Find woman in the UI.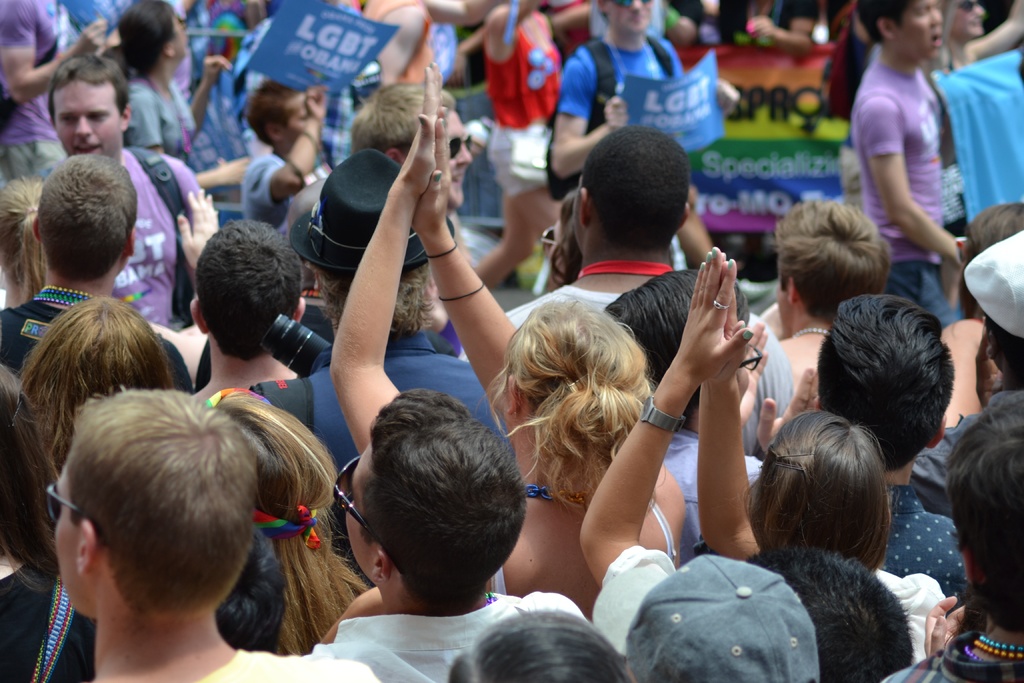
UI element at <box>578,251,950,662</box>.
